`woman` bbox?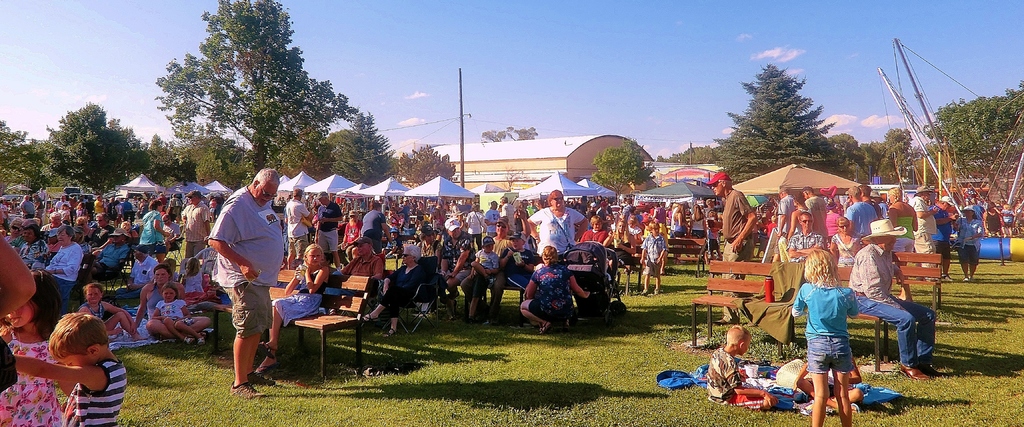
360 245 426 336
